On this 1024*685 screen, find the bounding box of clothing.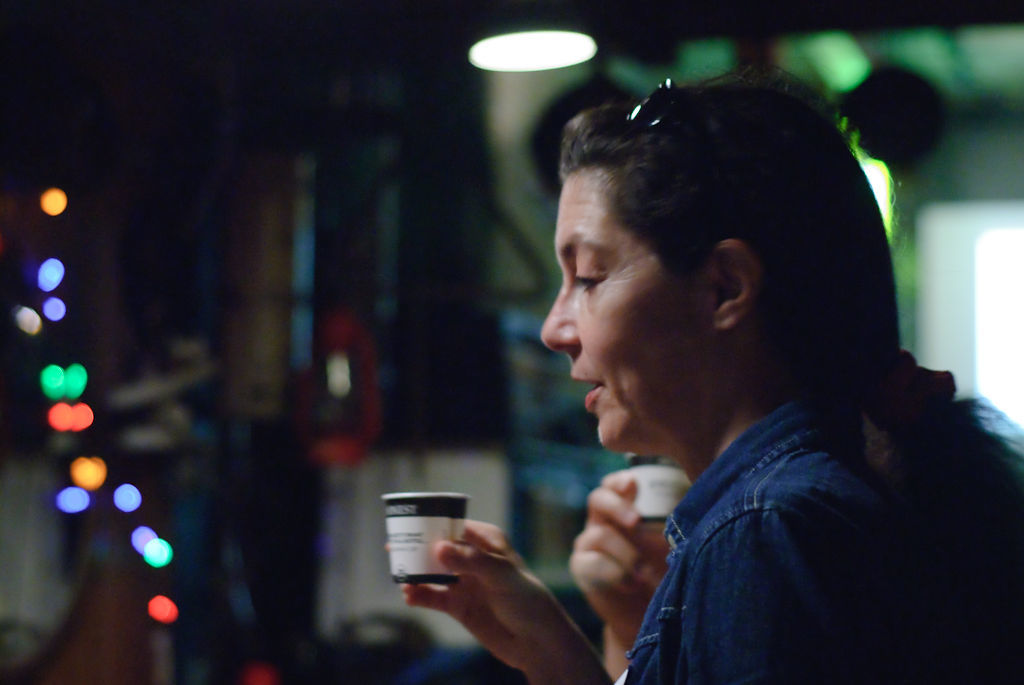
Bounding box: 625, 380, 943, 684.
